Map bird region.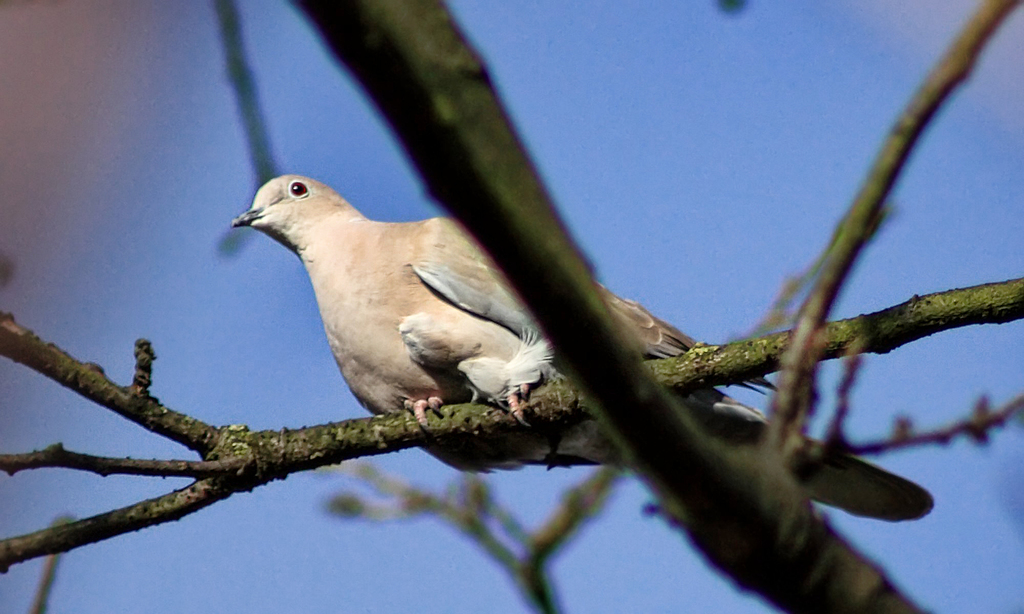
Mapped to <region>229, 170, 939, 522</region>.
